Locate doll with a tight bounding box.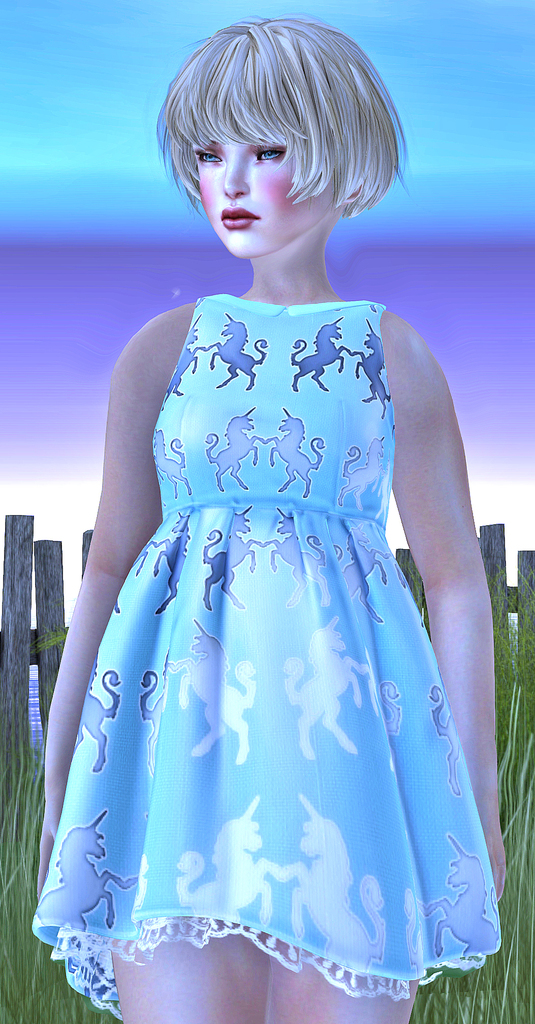
<box>65,0,498,1023</box>.
